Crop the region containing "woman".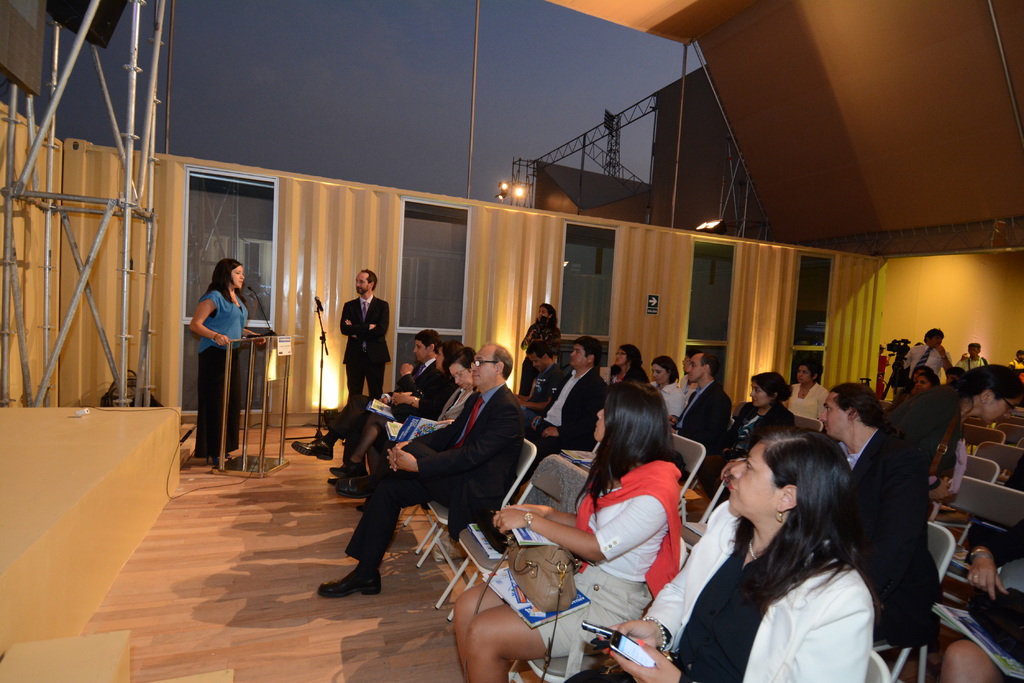
Crop region: box=[452, 377, 689, 682].
